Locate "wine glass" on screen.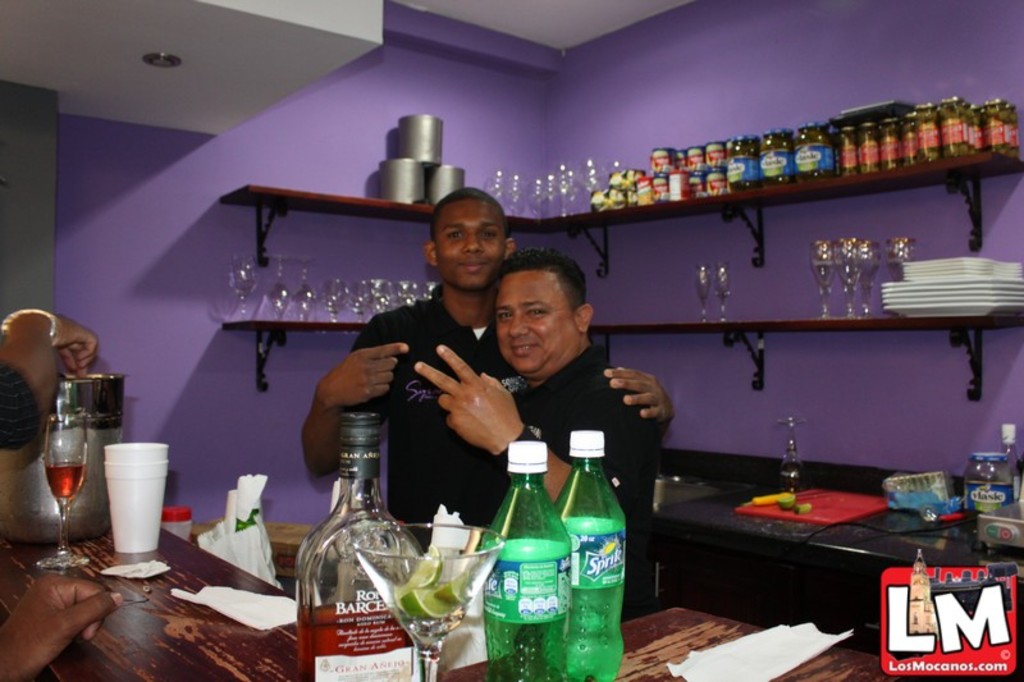
On screen at [x1=859, y1=235, x2=876, y2=316].
